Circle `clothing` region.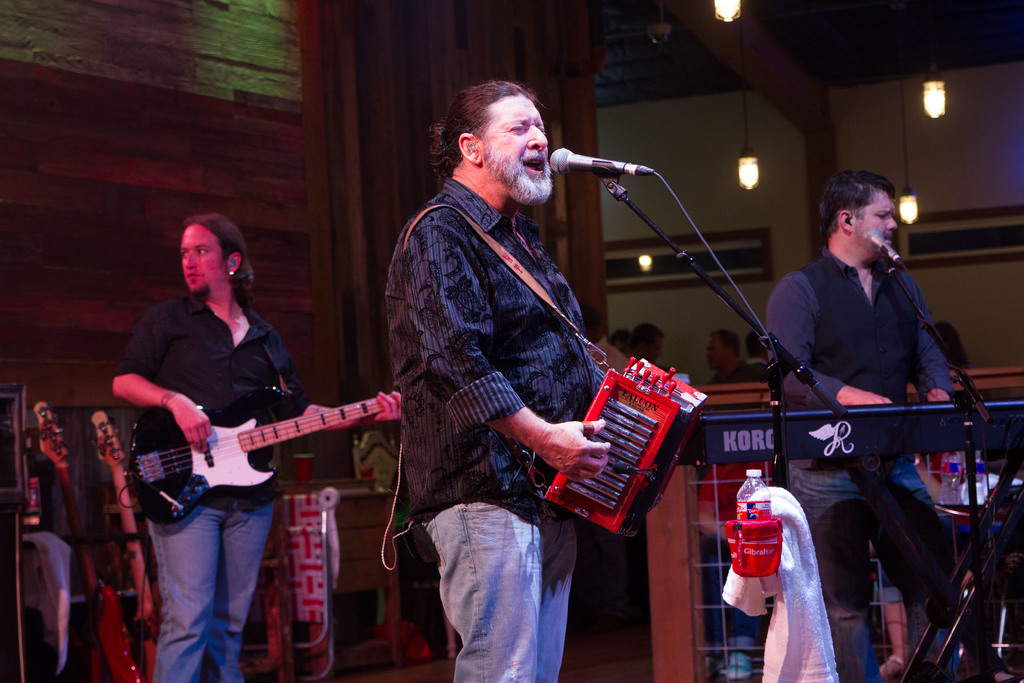
Region: (754, 247, 963, 605).
